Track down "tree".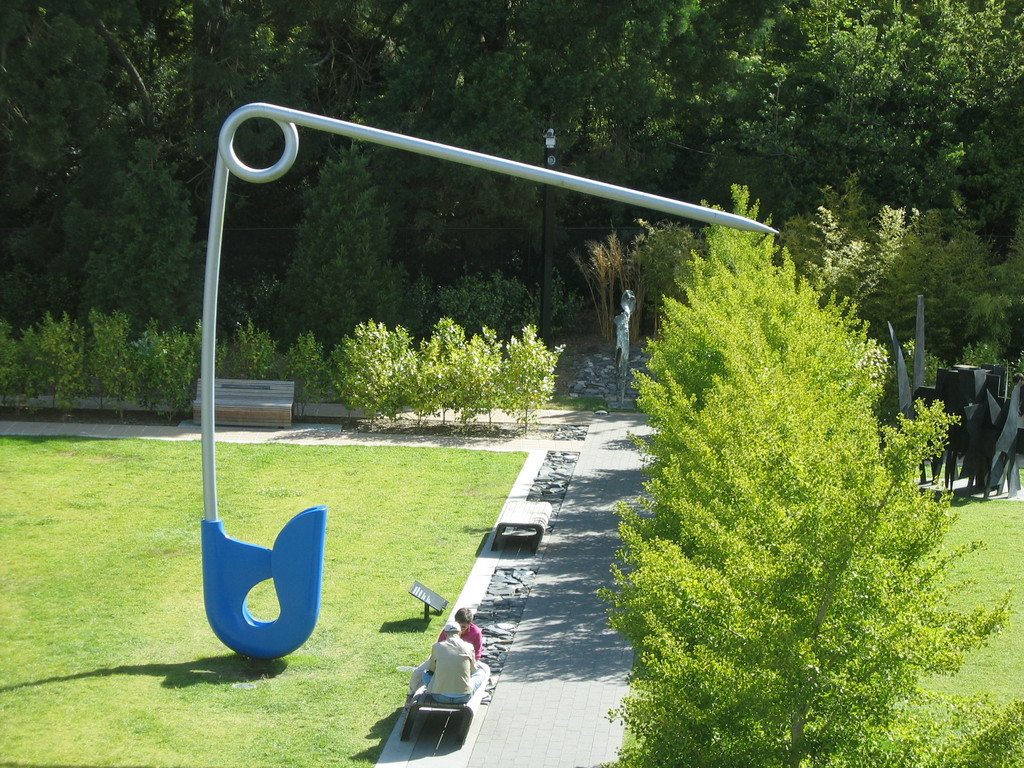
Tracked to box=[621, 0, 777, 231].
